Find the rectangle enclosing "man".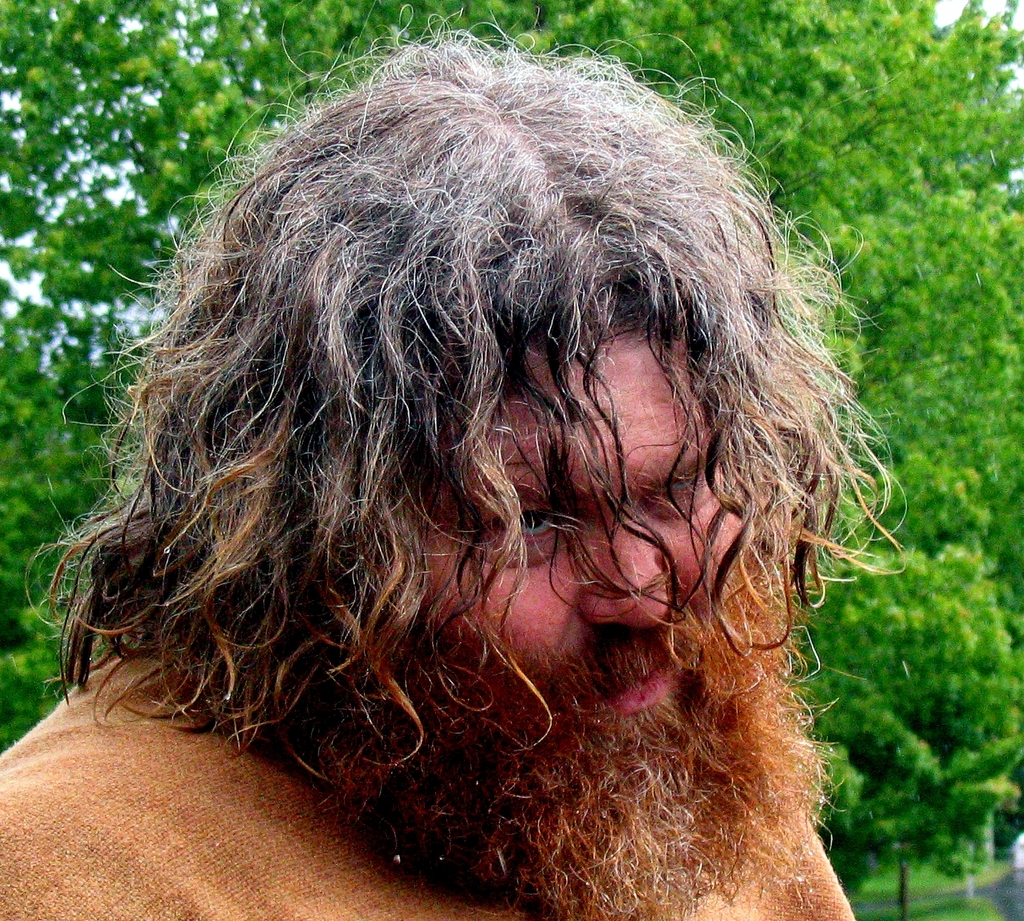
detection(21, 5, 924, 920).
